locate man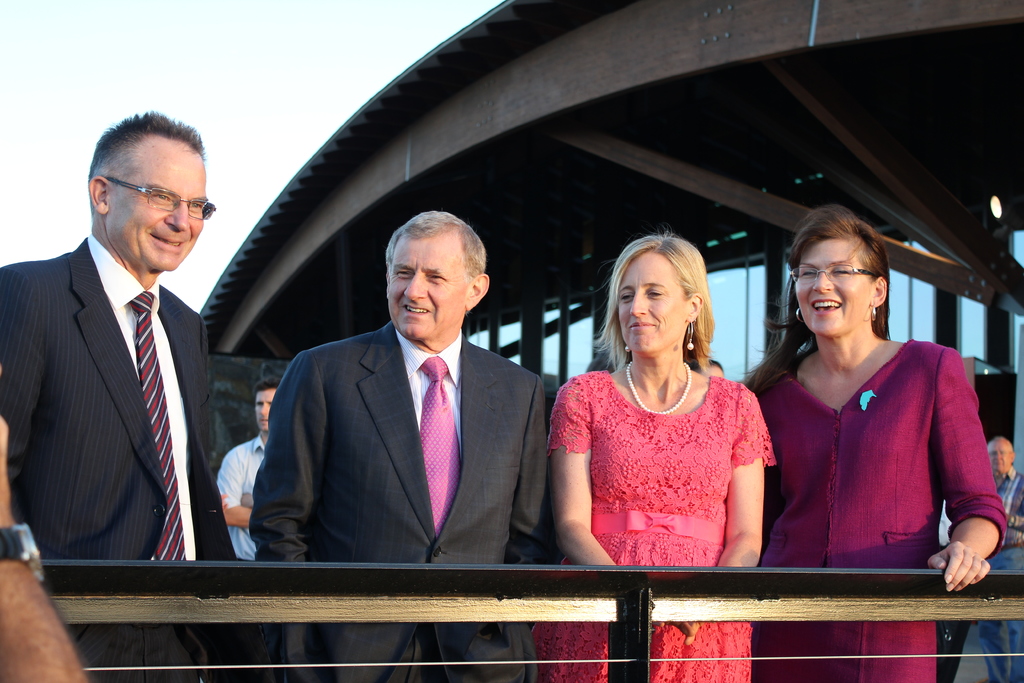
bbox=(0, 99, 228, 598)
